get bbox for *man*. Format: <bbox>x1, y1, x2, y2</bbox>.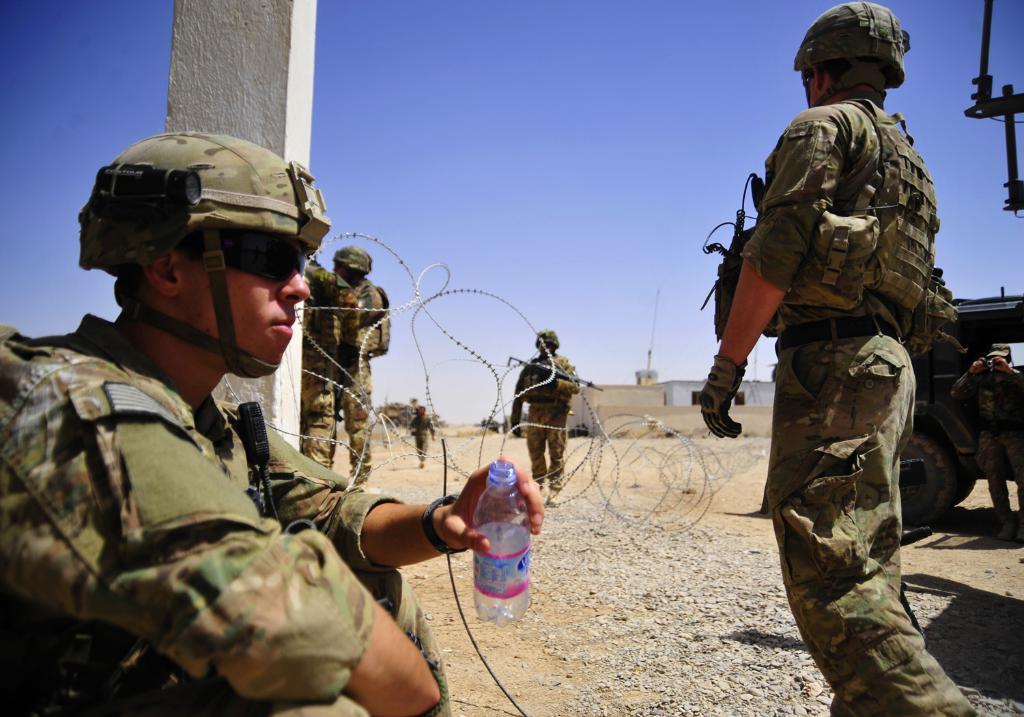
<bbox>520, 329, 575, 507</bbox>.
